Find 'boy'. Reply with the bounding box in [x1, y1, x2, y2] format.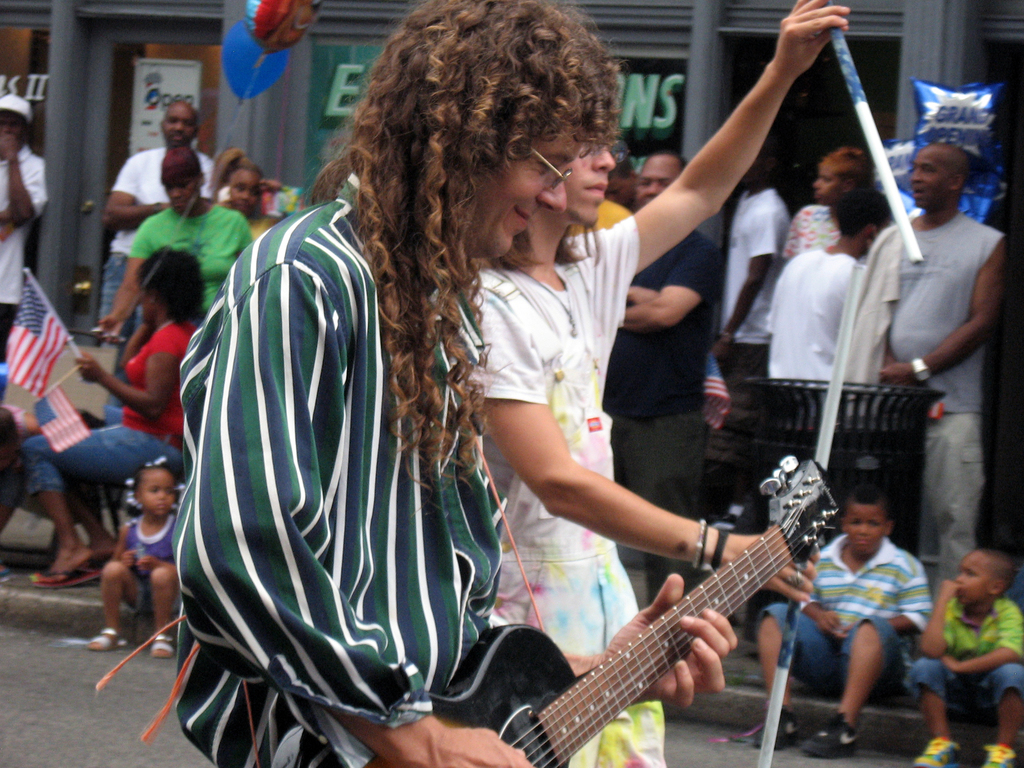
[749, 492, 933, 758].
